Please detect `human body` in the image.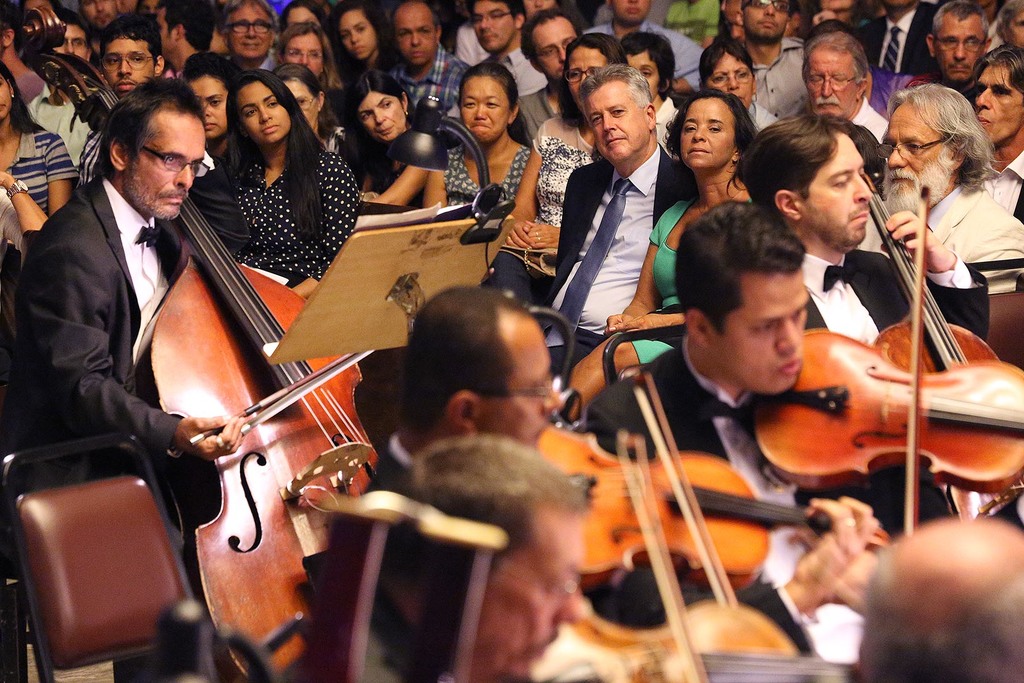
Rect(0, 171, 44, 244).
